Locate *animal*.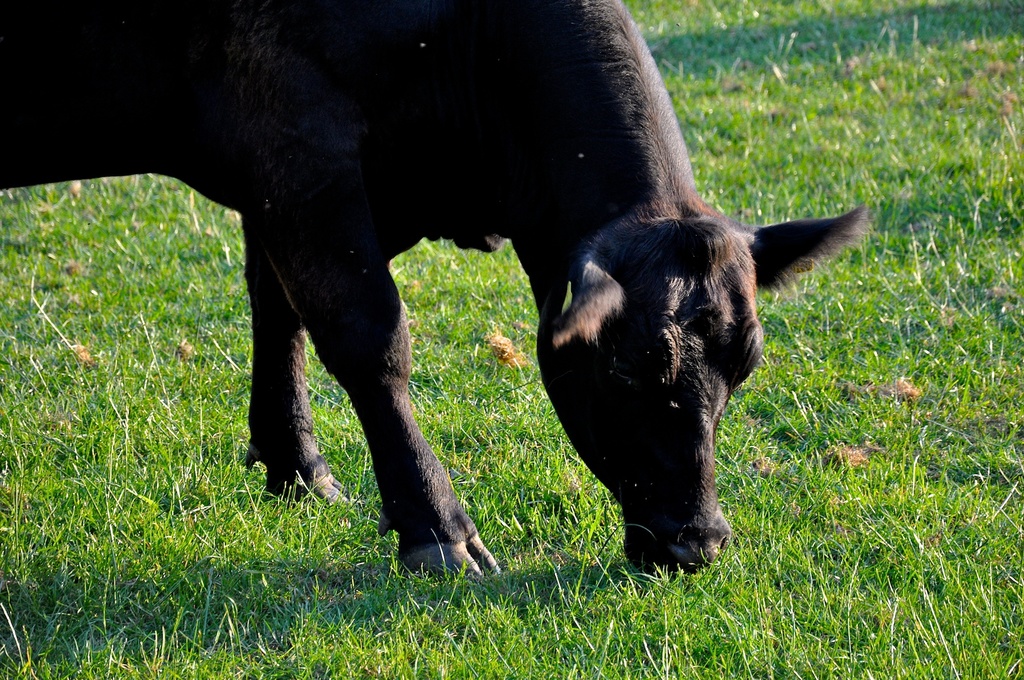
Bounding box: box=[0, 1, 881, 587].
